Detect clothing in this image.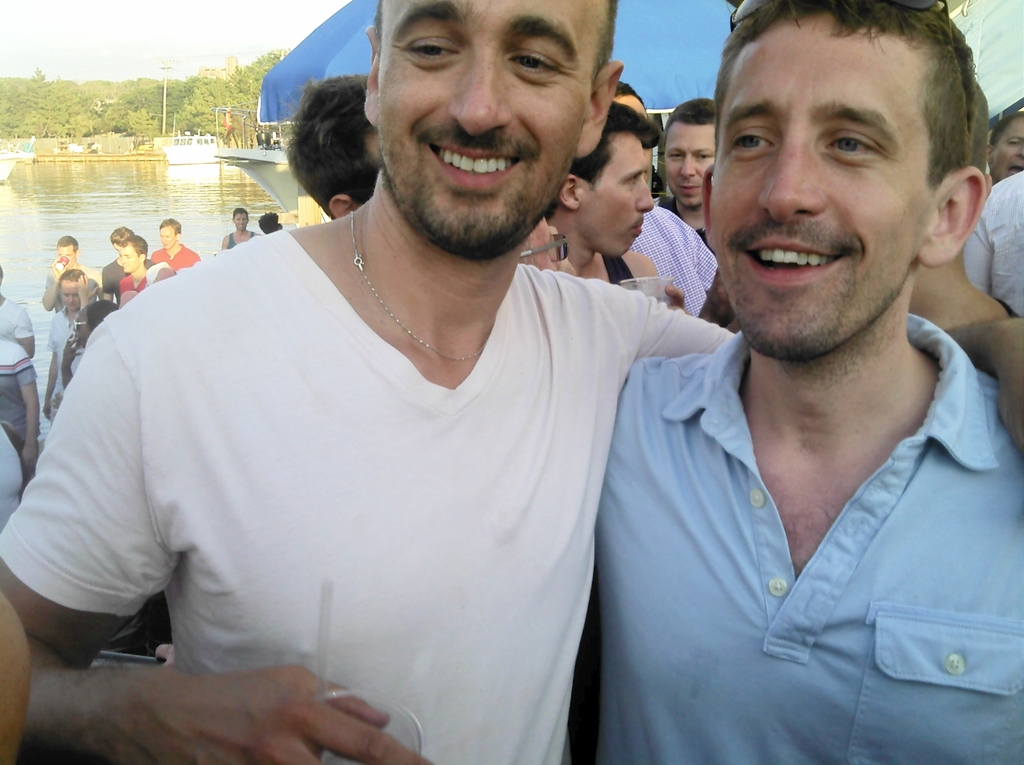
Detection: Rect(595, 309, 1023, 764).
